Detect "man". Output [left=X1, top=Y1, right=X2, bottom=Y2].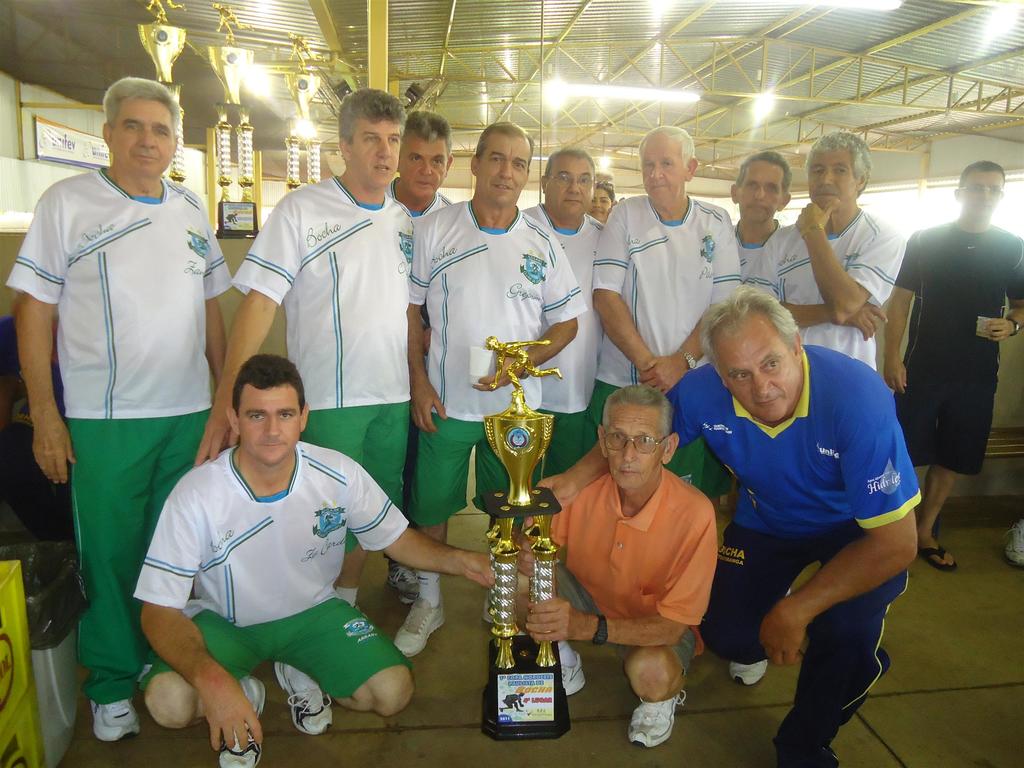
[left=559, top=271, right=943, bottom=762].
